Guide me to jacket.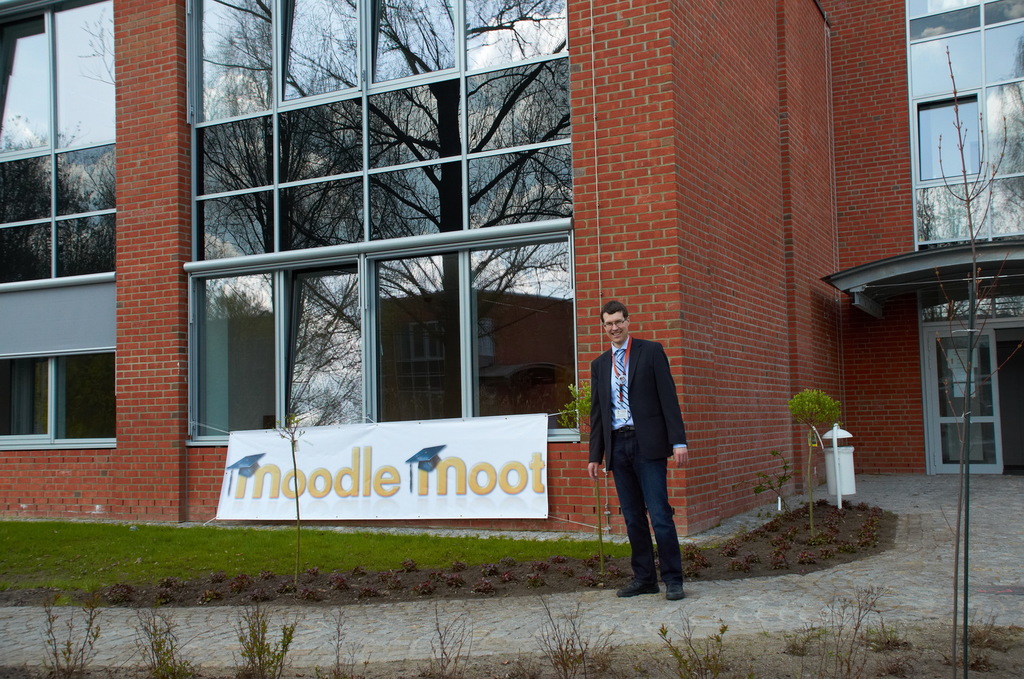
Guidance: x1=589 y1=336 x2=690 y2=470.
